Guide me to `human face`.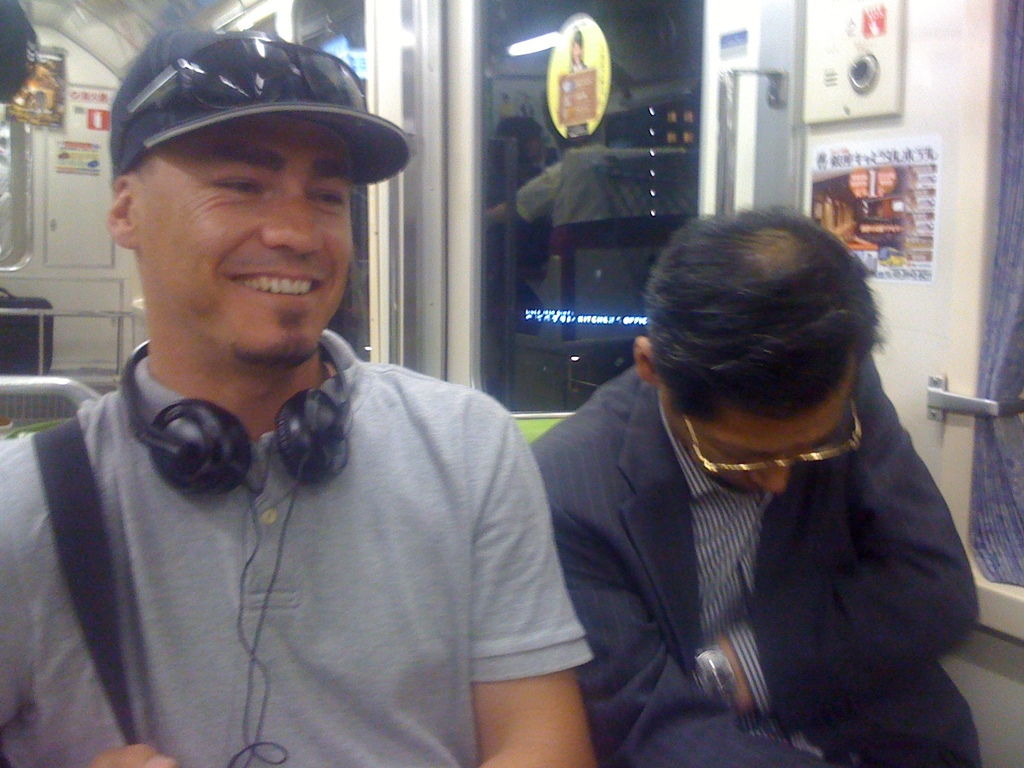
Guidance: <box>572,38,582,62</box>.
